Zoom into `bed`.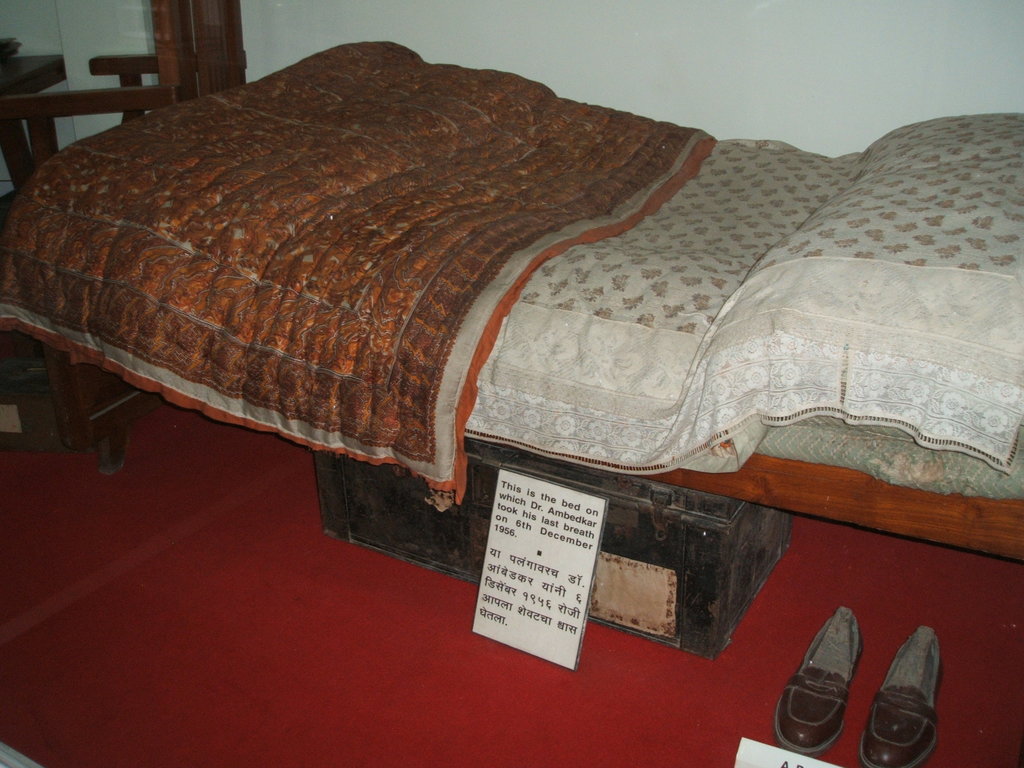
Zoom target: 0/0/1023/606.
